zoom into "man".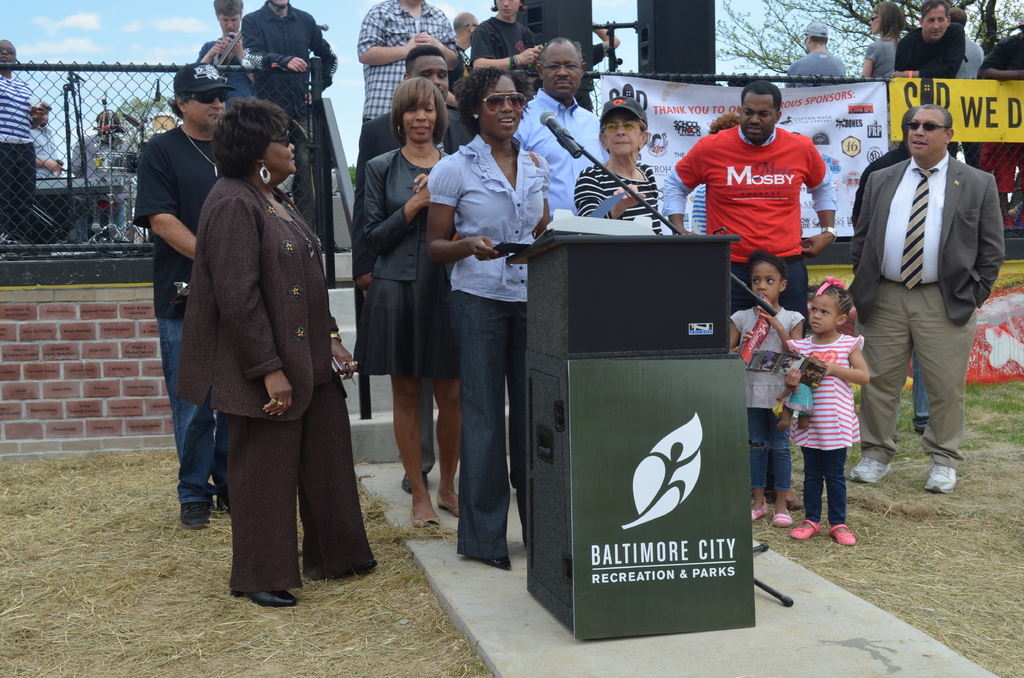
Zoom target: 940 8 980 77.
